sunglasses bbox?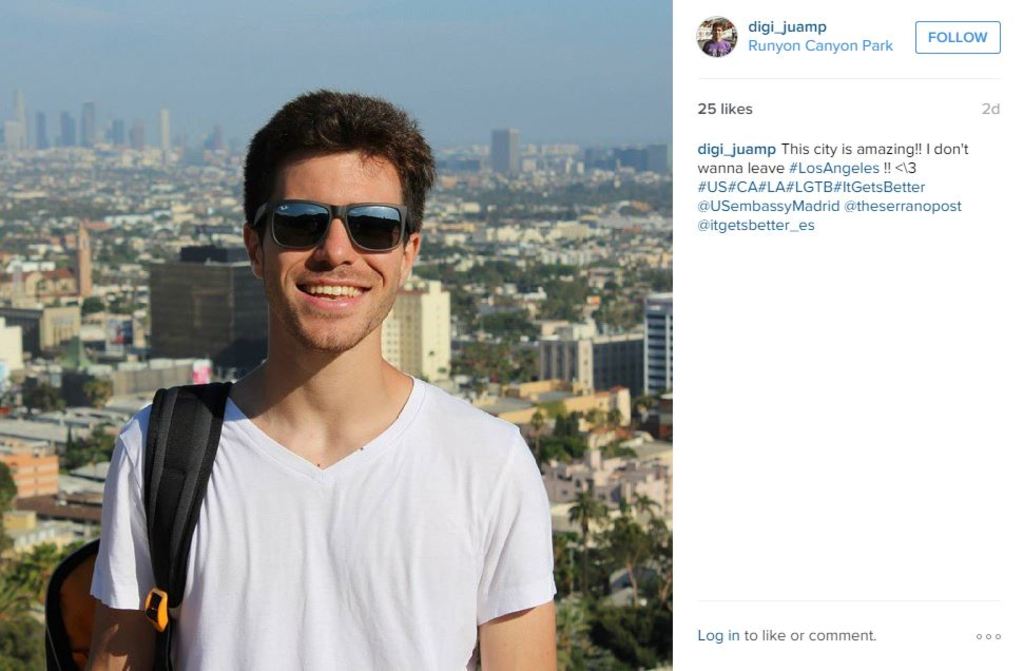
bbox=(251, 198, 412, 247)
